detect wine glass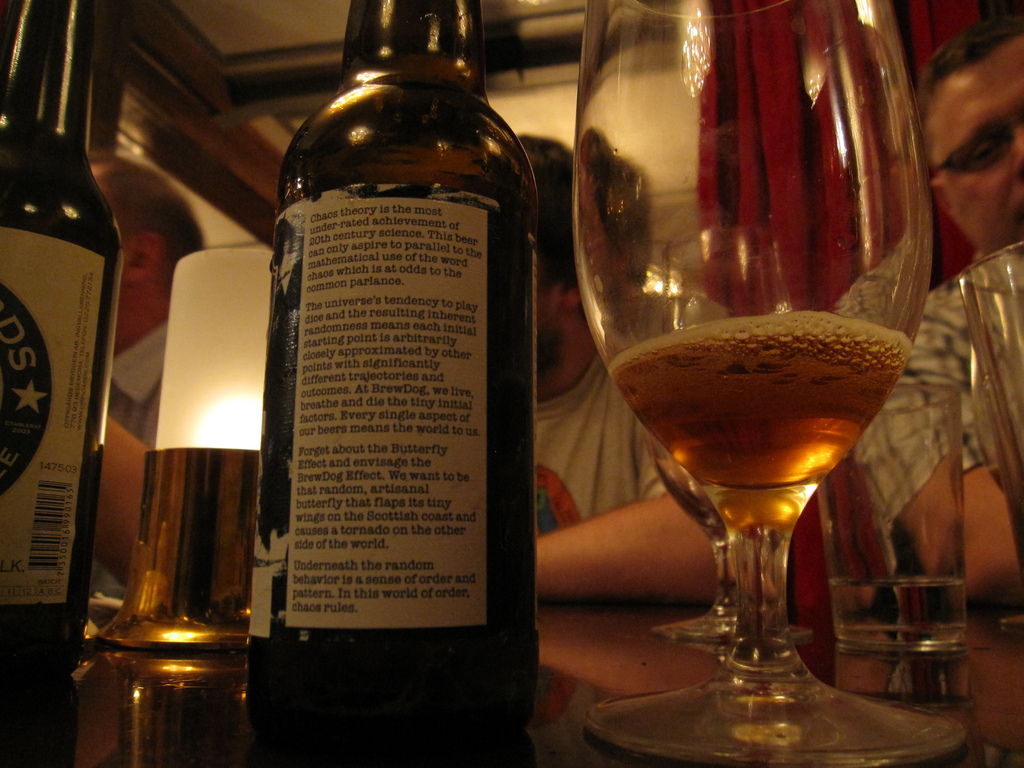
951, 228, 1023, 584
